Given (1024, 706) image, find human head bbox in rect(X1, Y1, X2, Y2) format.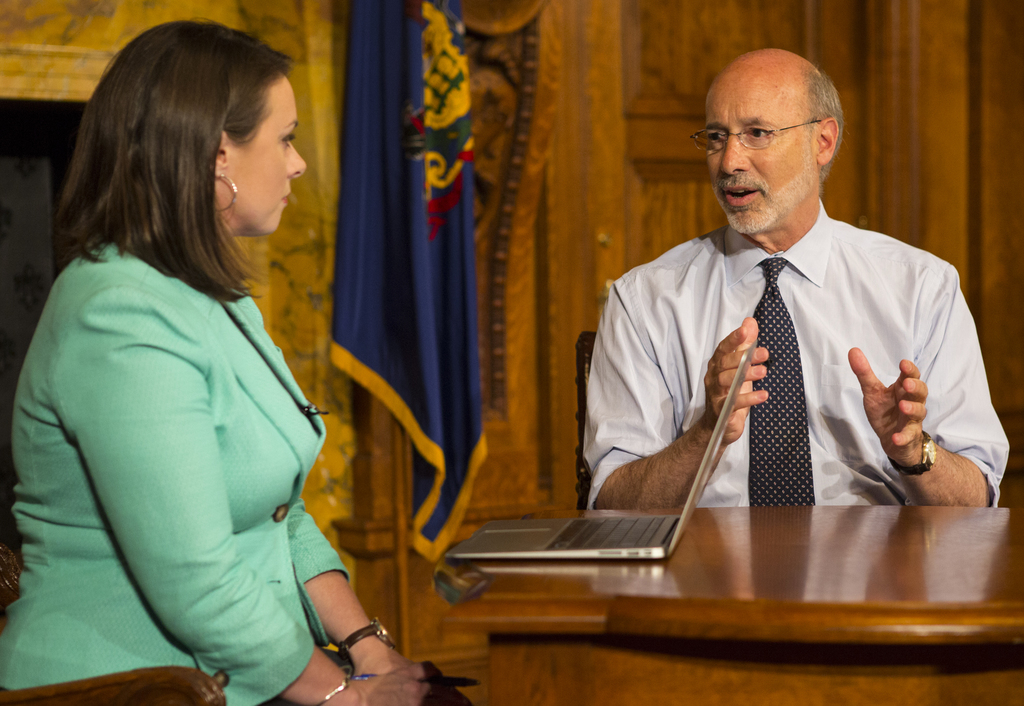
rect(690, 40, 848, 219).
